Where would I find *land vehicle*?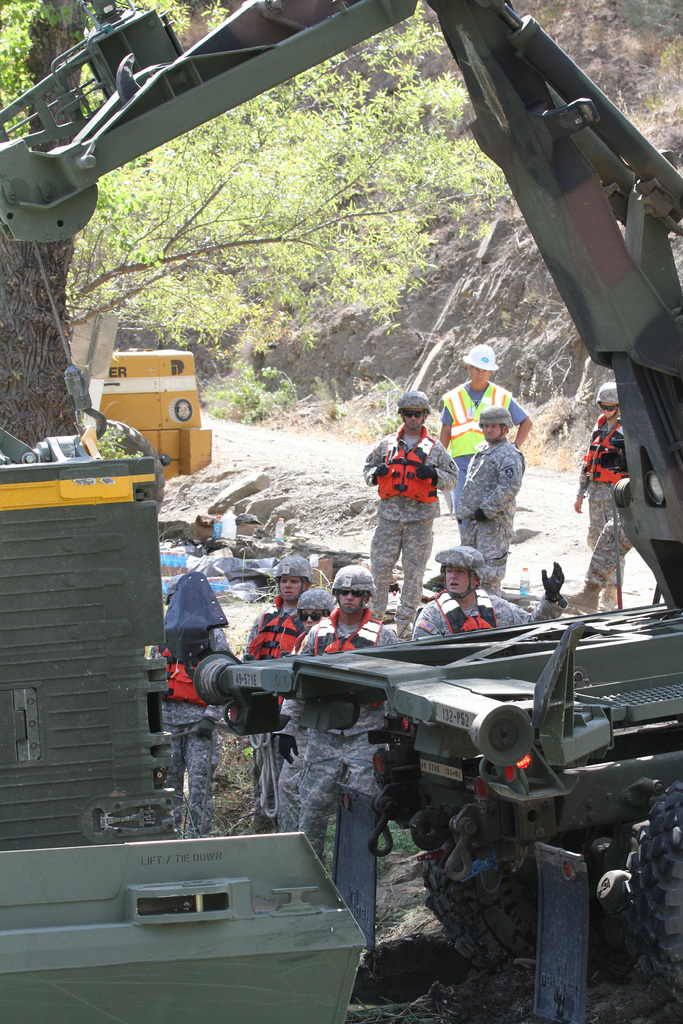
At <box>0,0,682,1023</box>.
